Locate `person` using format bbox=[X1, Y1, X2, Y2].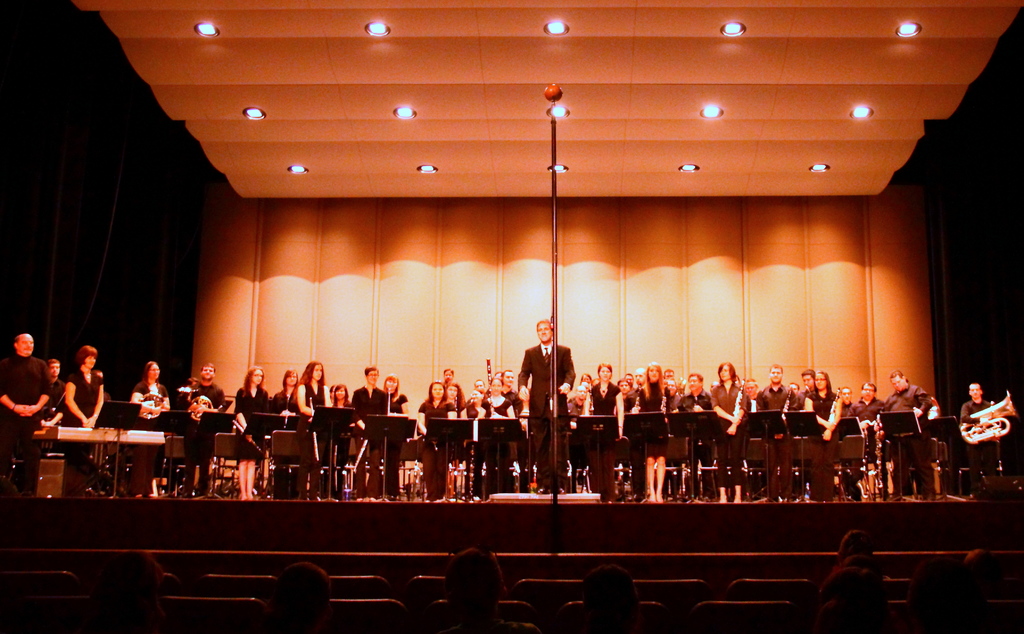
bbox=[0, 318, 51, 482].
